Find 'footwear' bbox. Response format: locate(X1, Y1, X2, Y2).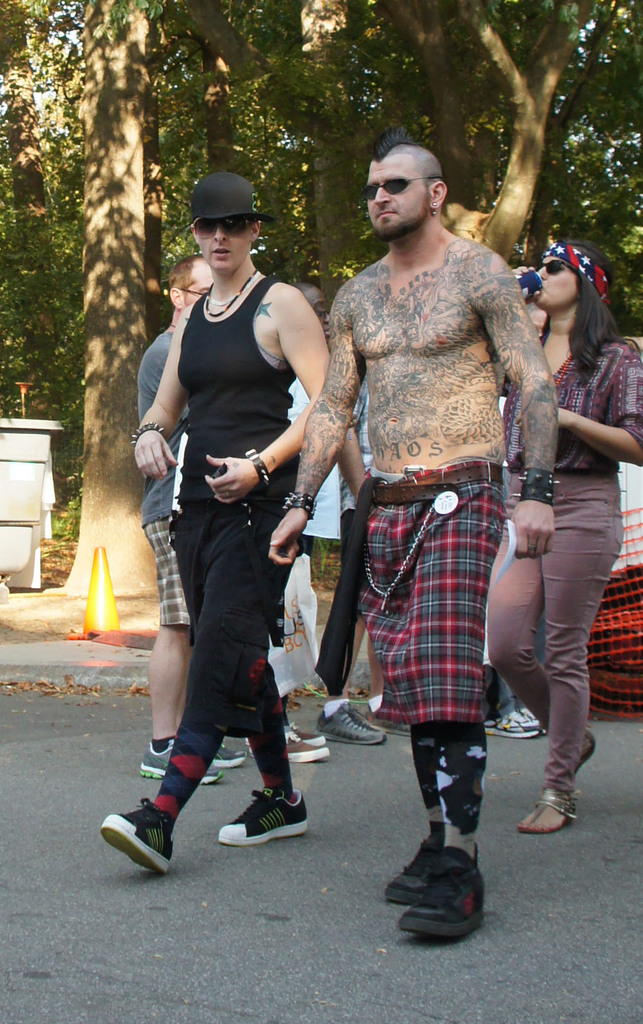
locate(183, 733, 239, 763).
